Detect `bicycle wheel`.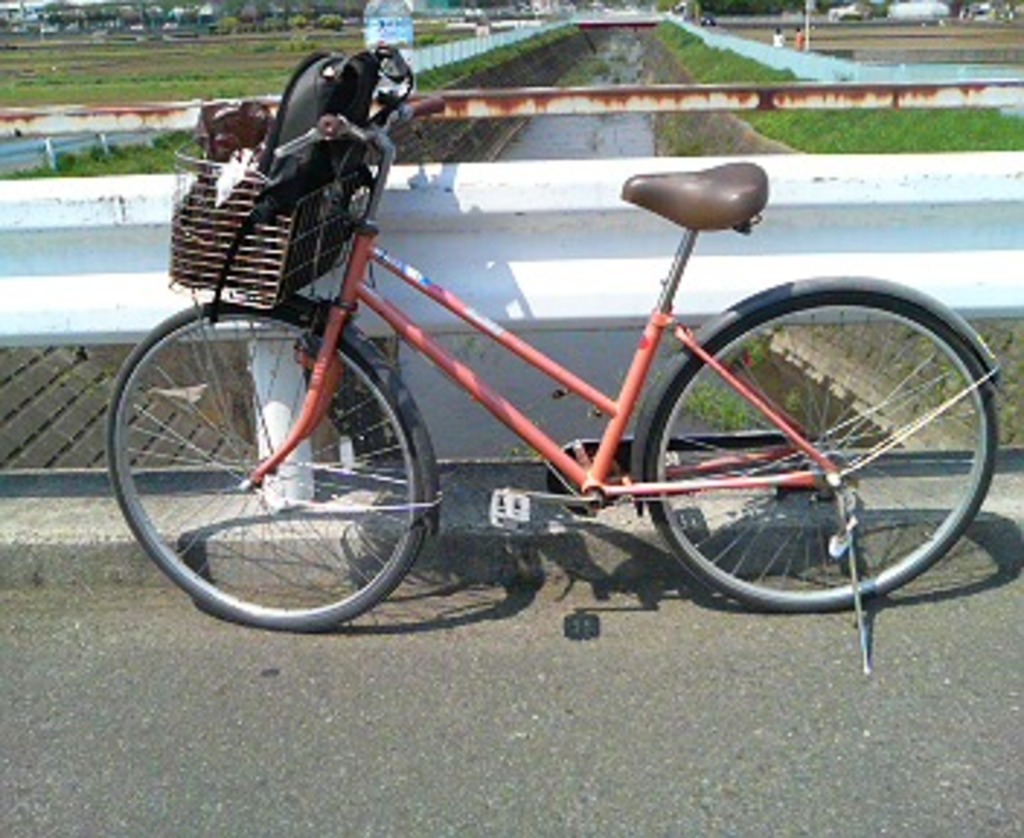
Detected at detection(637, 291, 992, 620).
